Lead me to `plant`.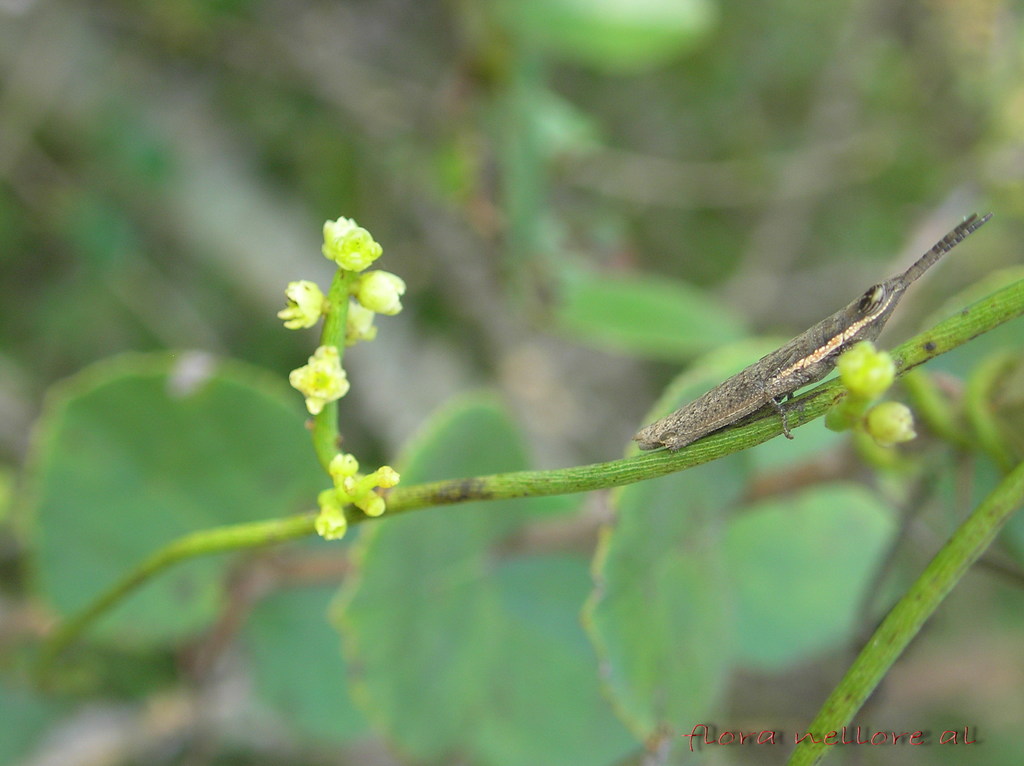
Lead to (left=0, top=74, right=1023, bottom=744).
